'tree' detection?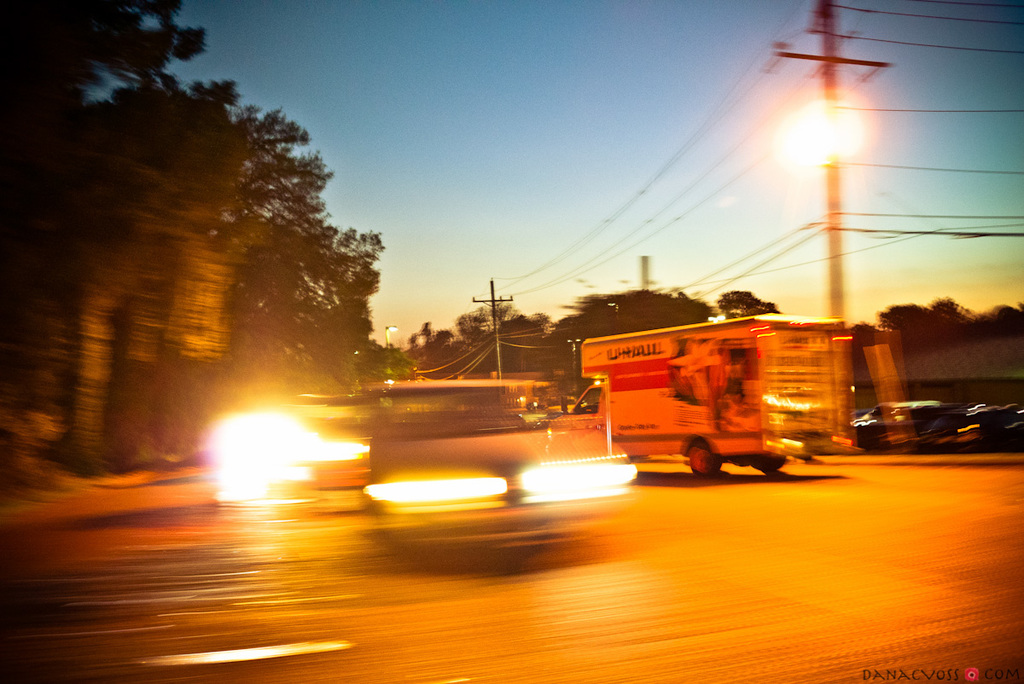
x1=857 y1=304 x2=1023 y2=404
